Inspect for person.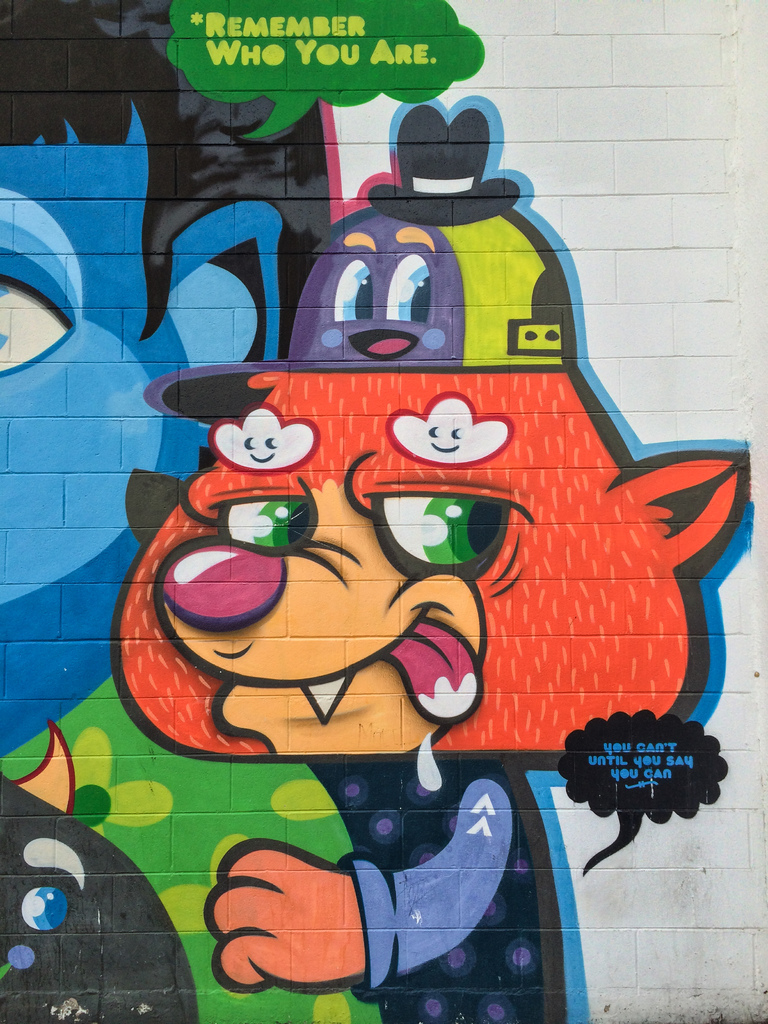
Inspection: (107,92,749,1023).
